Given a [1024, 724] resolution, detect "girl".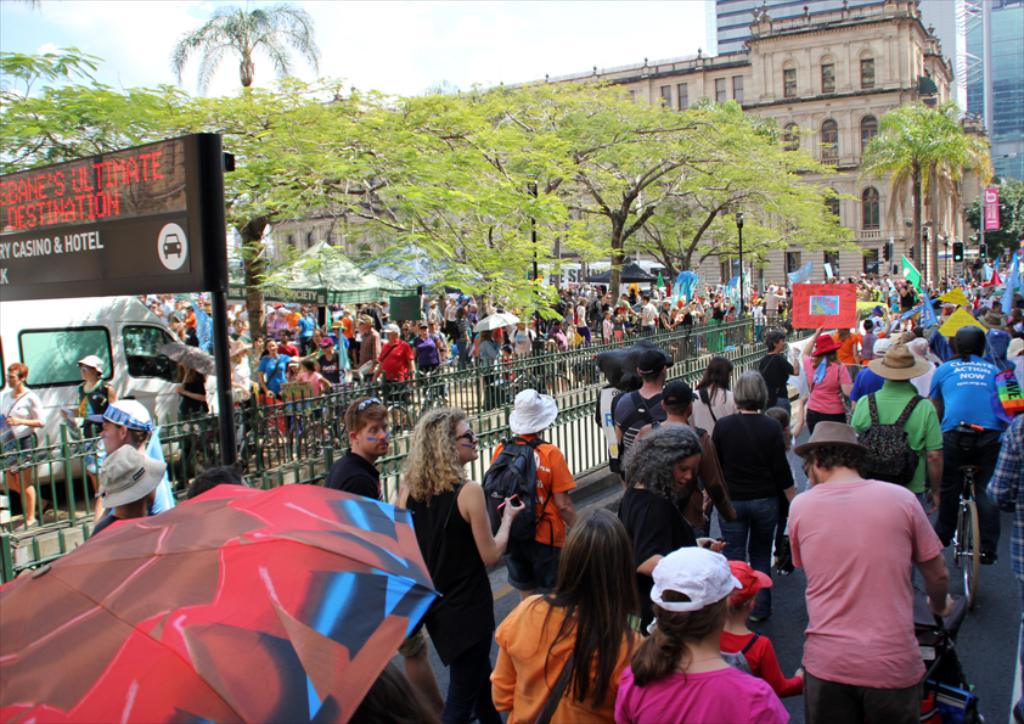
[395,410,527,723].
